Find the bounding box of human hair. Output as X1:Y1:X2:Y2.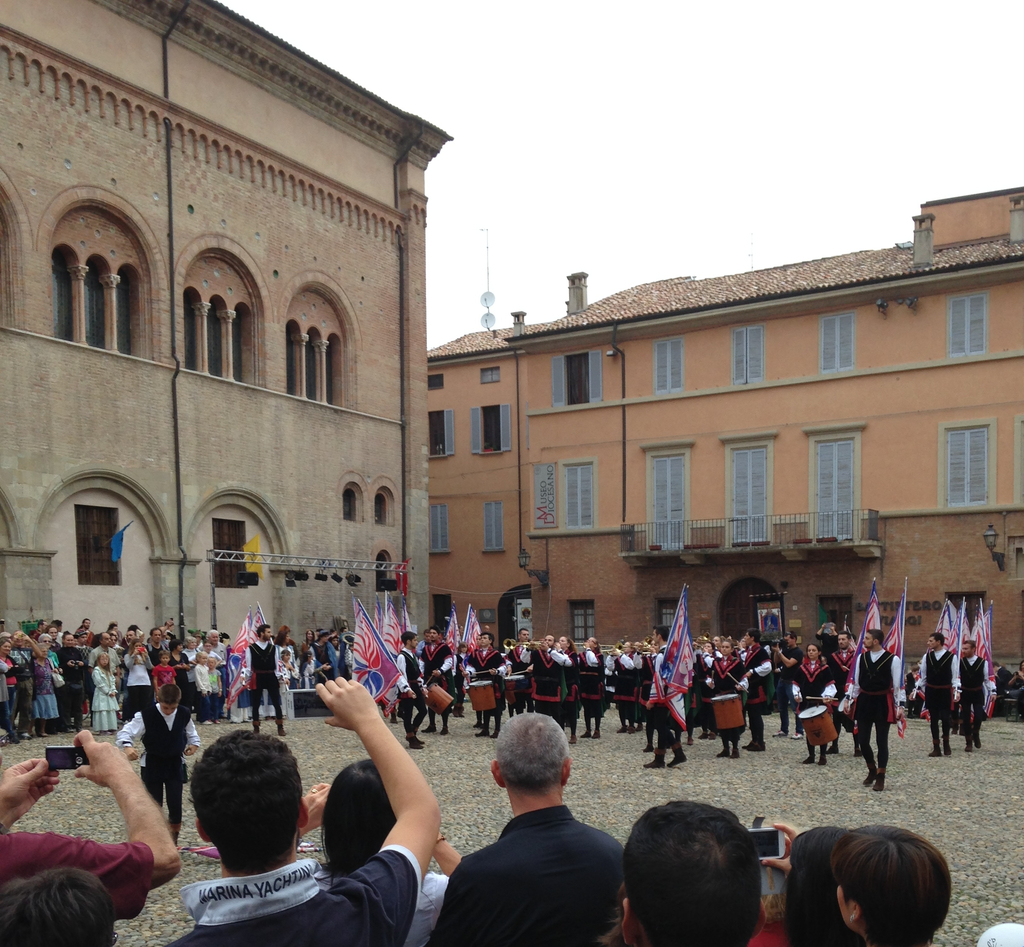
36:632:51:645.
